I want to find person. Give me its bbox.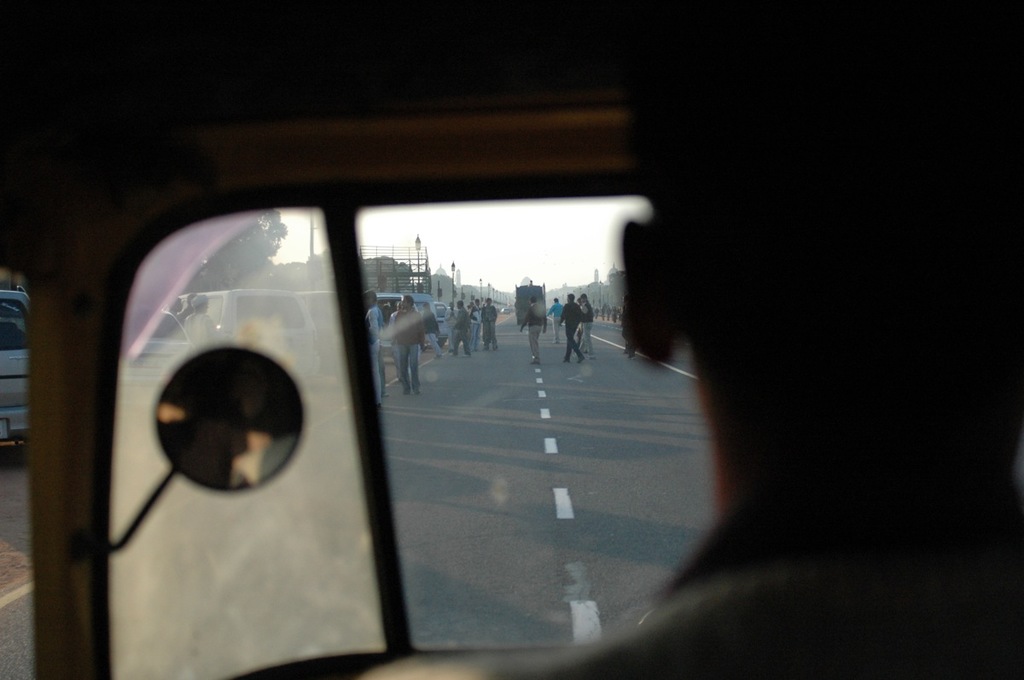
rect(485, 297, 497, 350).
